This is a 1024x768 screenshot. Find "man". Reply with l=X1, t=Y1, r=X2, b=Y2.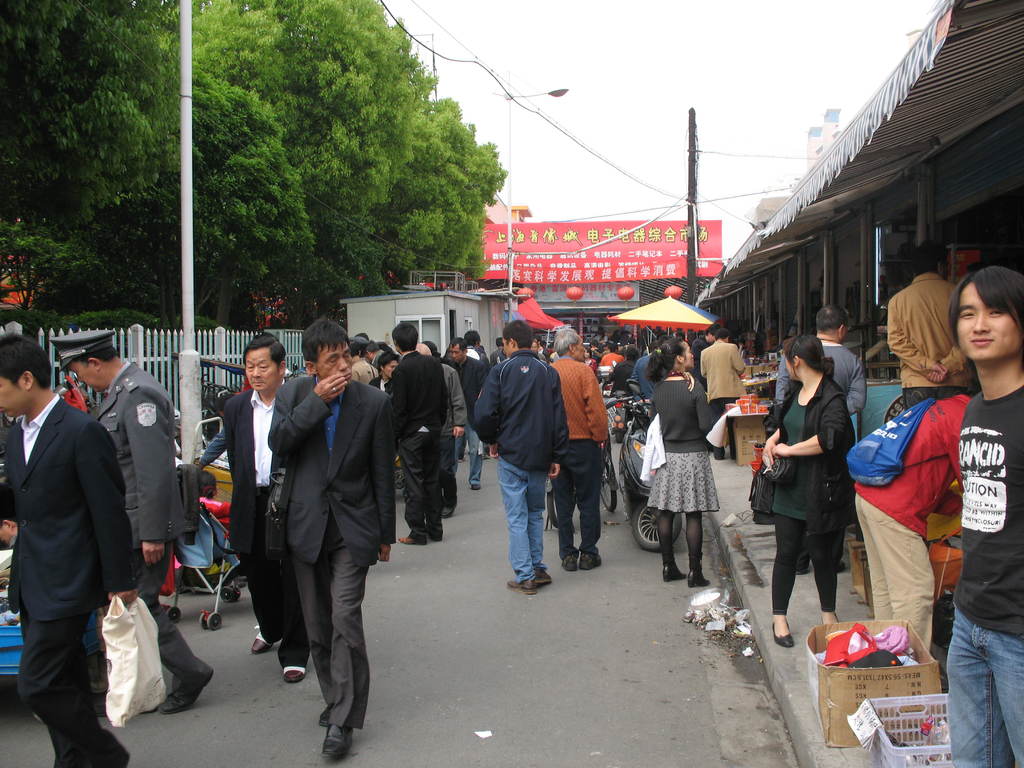
l=422, t=339, r=469, b=516.
